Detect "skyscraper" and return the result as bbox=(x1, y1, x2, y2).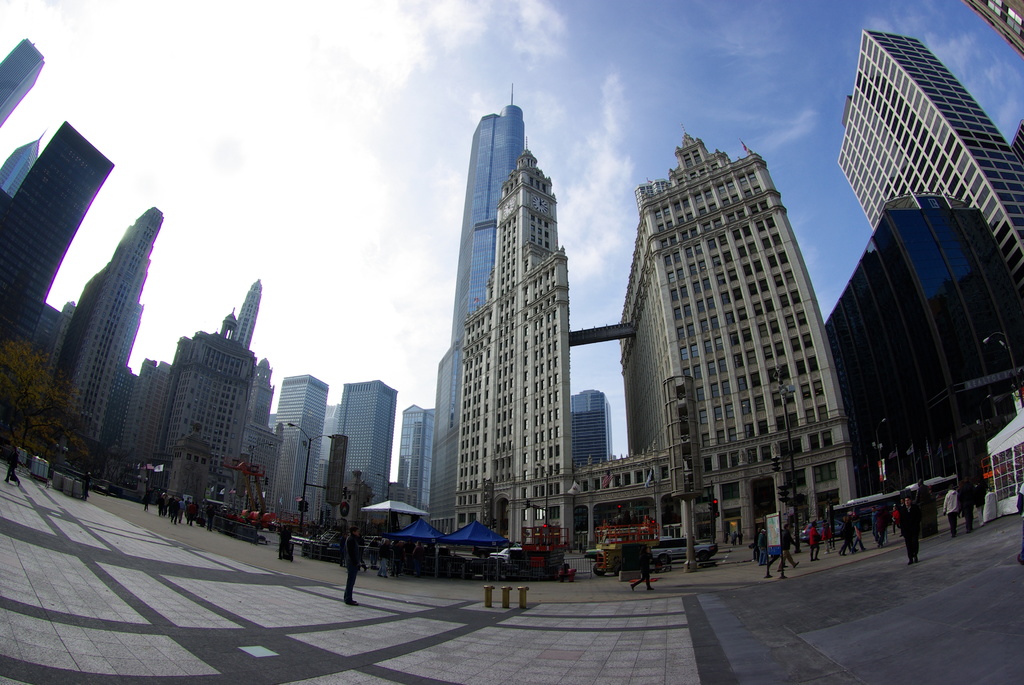
bbox=(320, 374, 390, 502).
